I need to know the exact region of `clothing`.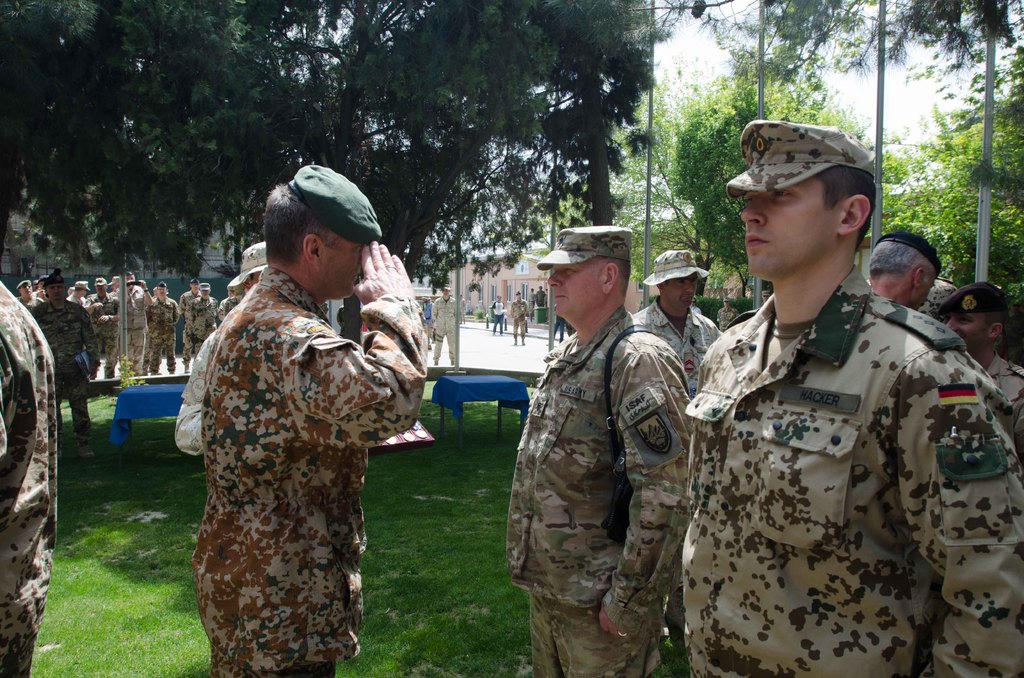
Region: <bbox>147, 329, 164, 367</bbox>.
